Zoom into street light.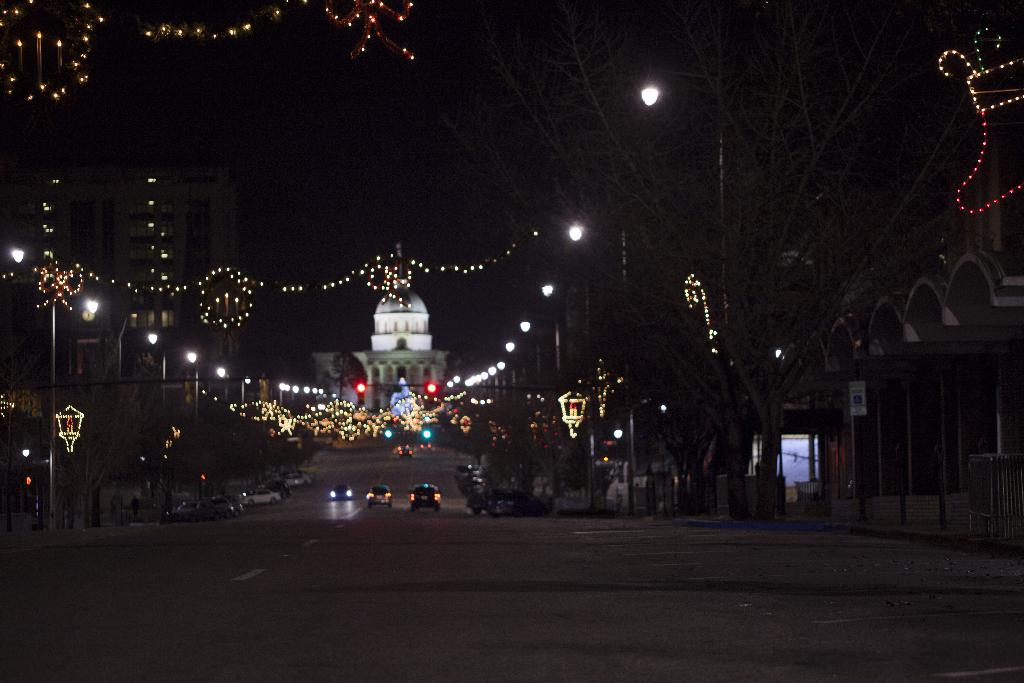
Zoom target: locate(148, 321, 163, 393).
